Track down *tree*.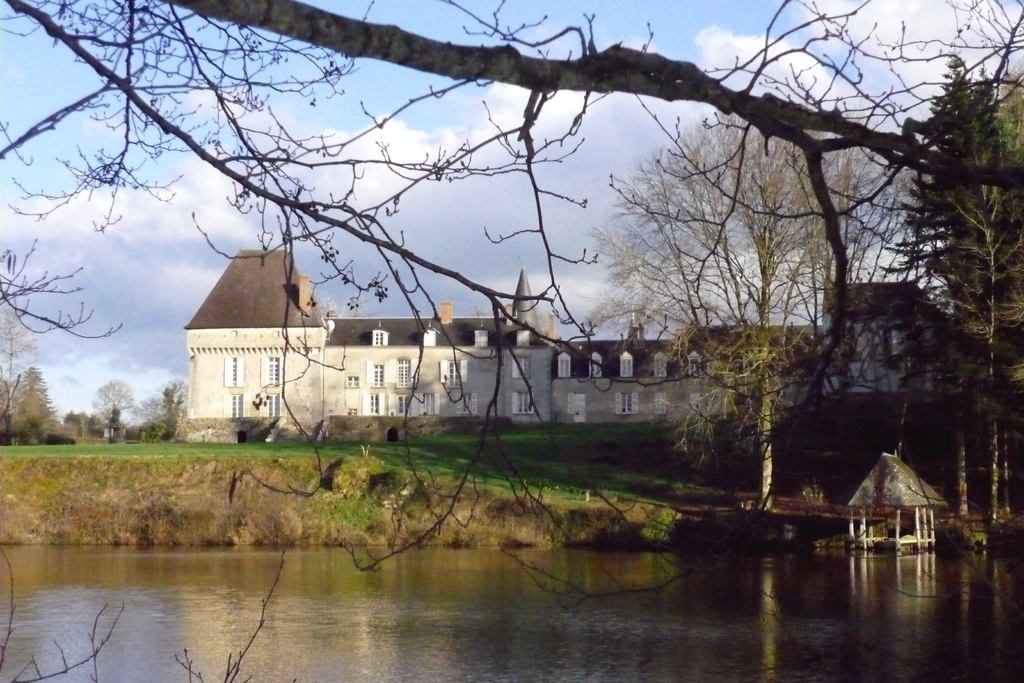
Tracked to (left=0, top=363, right=79, bottom=448).
